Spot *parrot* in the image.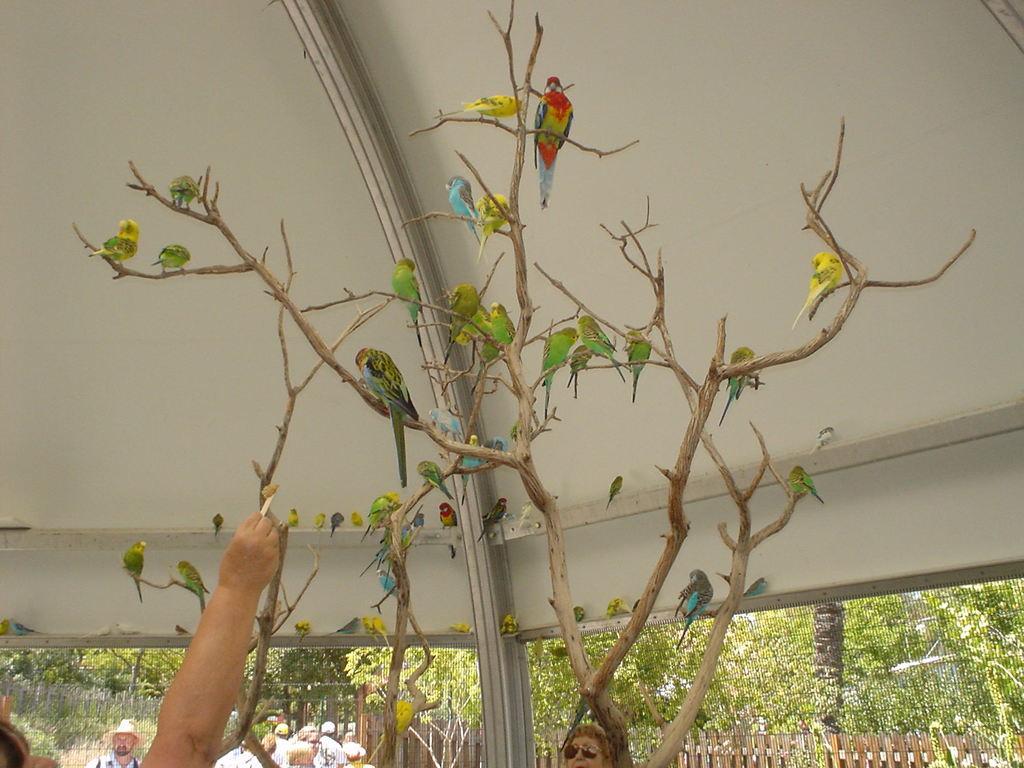
*parrot* found at {"x1": 415, "y1": 463, "x2": 459, "y2": 499}.
